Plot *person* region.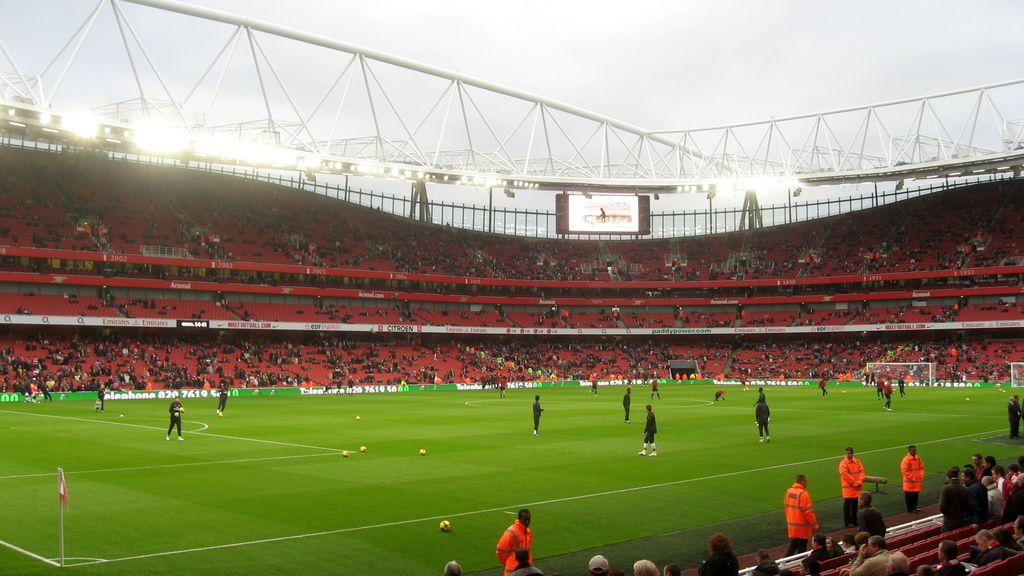
Plotted at pyautogui.locateOnScreen(38, 380, 53, 400).
